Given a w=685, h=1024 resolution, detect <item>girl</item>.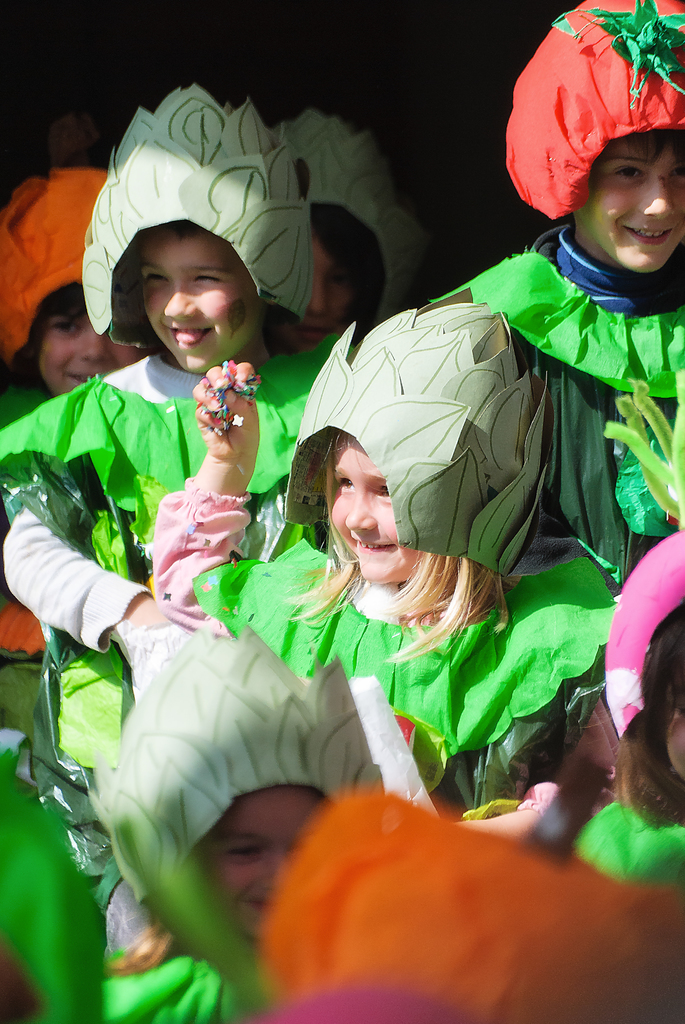
[0, 169, 143, 435].
